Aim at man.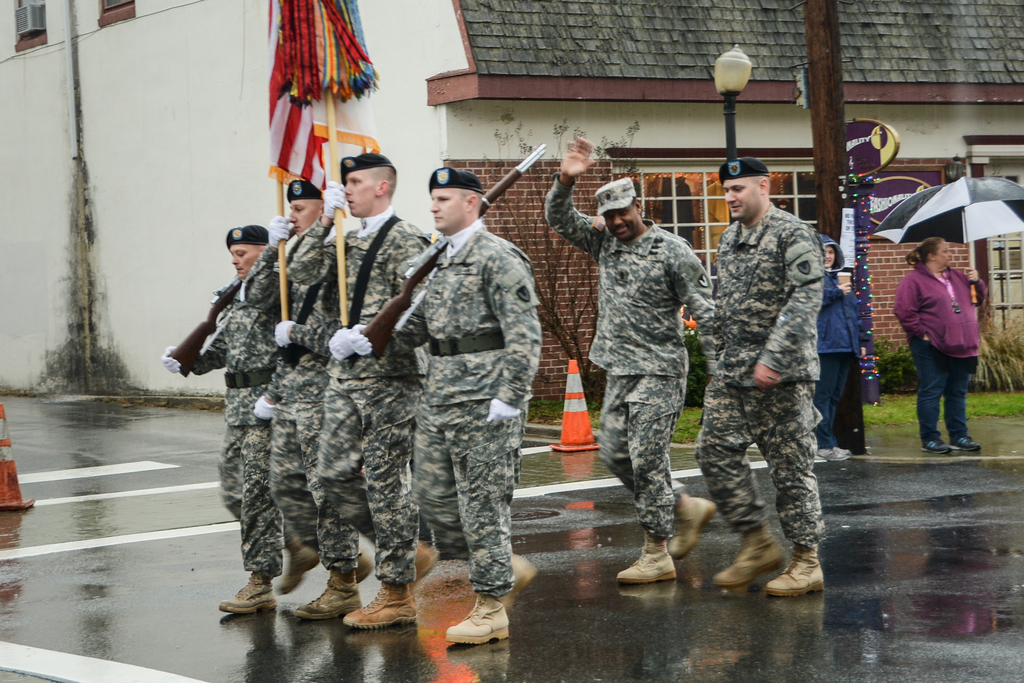
Aimed at region(542, 136, 719, 586).
